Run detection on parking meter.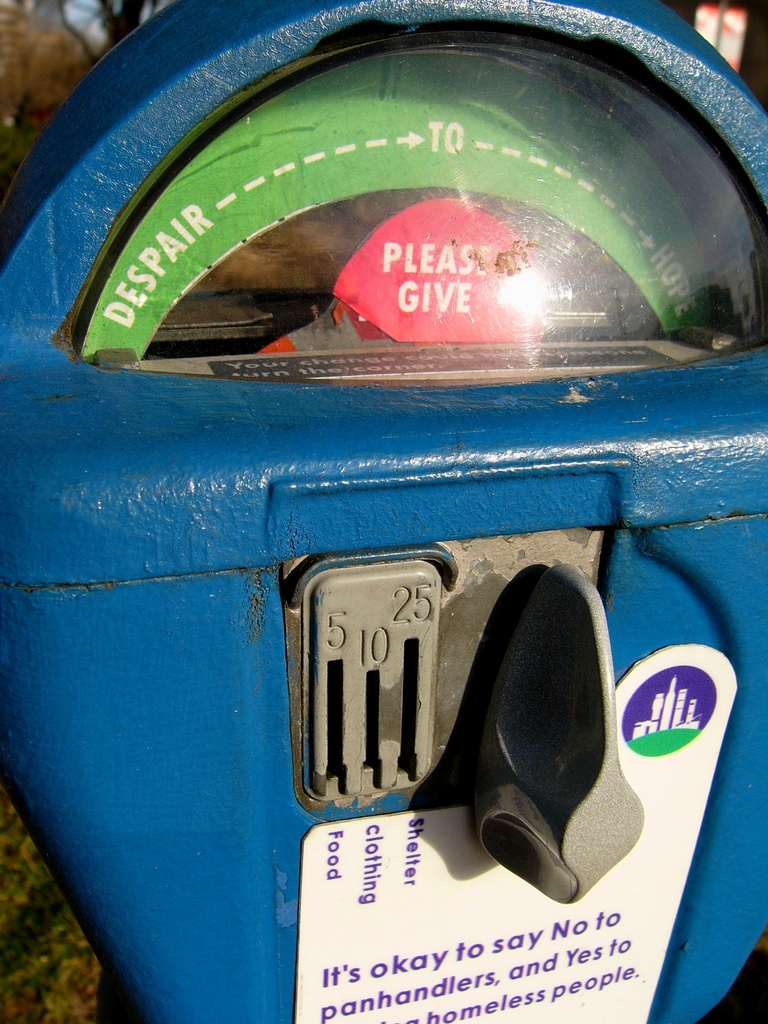
Result: l=0, t=0, r=767, b=1023.
